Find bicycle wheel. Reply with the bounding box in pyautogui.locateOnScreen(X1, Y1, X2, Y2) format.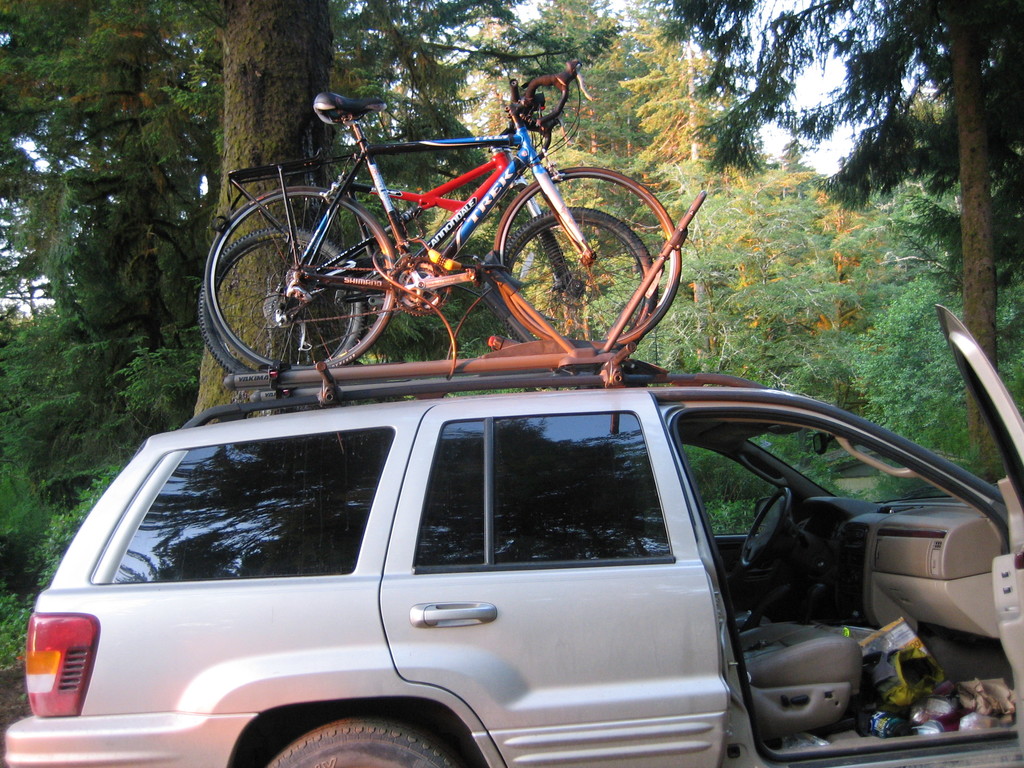
pyautogui.locateOnScreen(496, 205, 661, 355).
